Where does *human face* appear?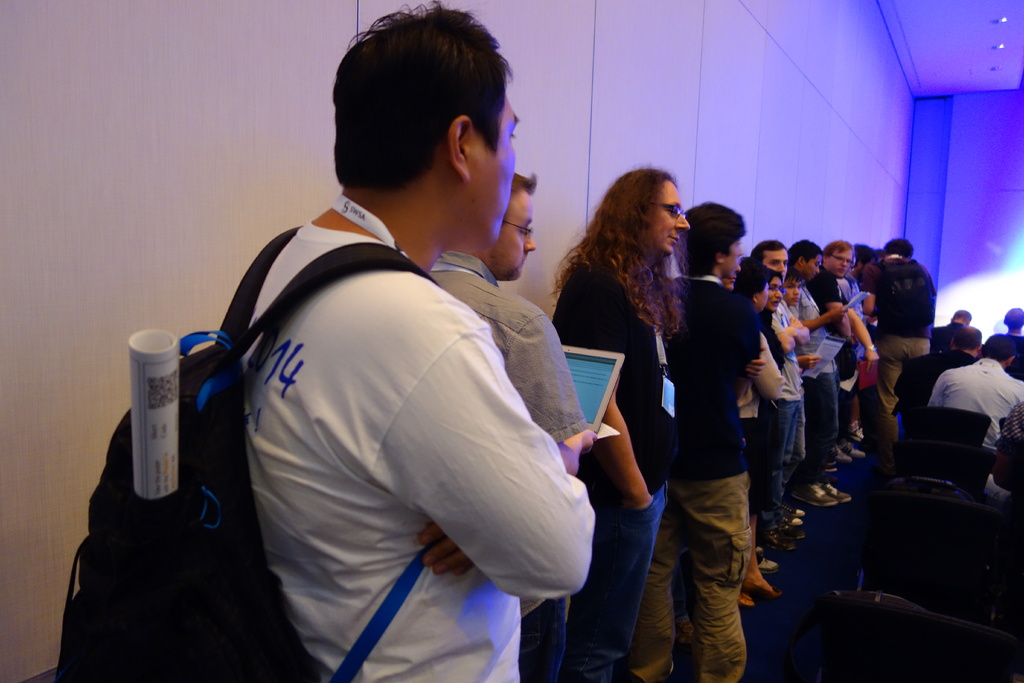
Appears at 493,190,536,281.
